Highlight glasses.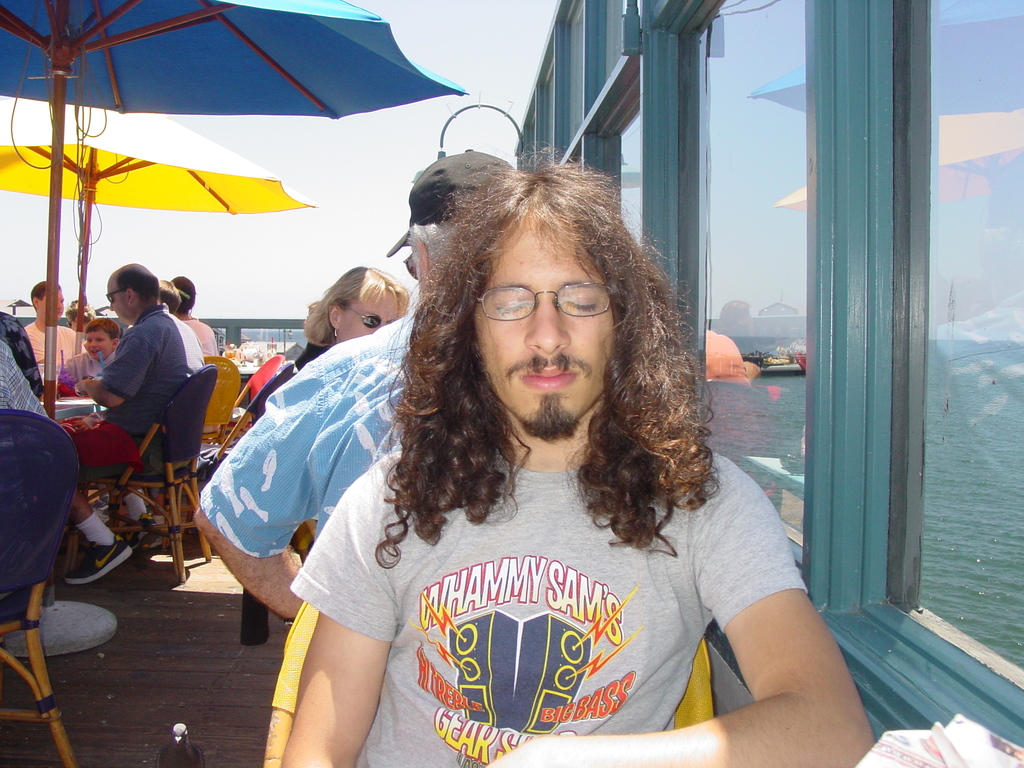
Highlighted region: x1=104 y1=289 x2=125 y2=304.
